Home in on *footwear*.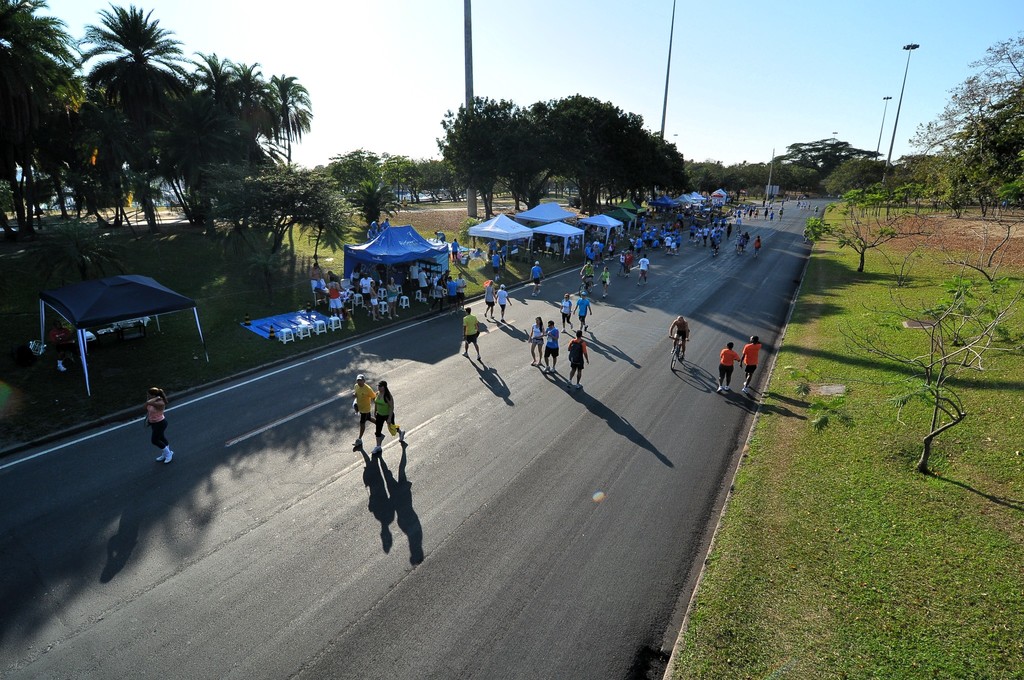
Homed in at rect(532, 360, 535, 367).
